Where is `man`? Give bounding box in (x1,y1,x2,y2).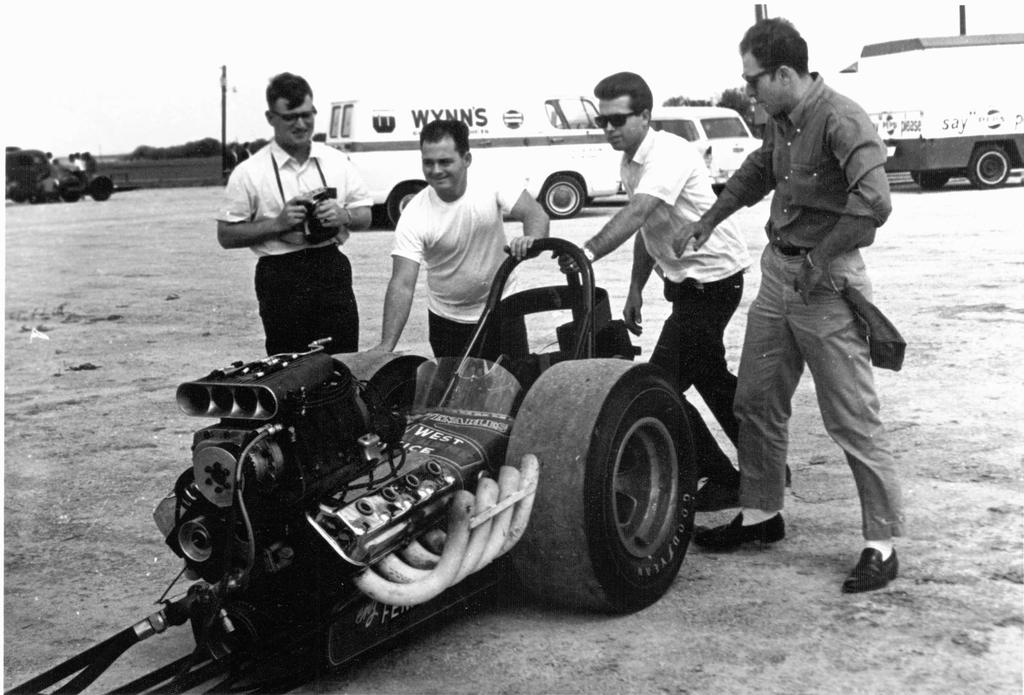
(554,70,797,512).
